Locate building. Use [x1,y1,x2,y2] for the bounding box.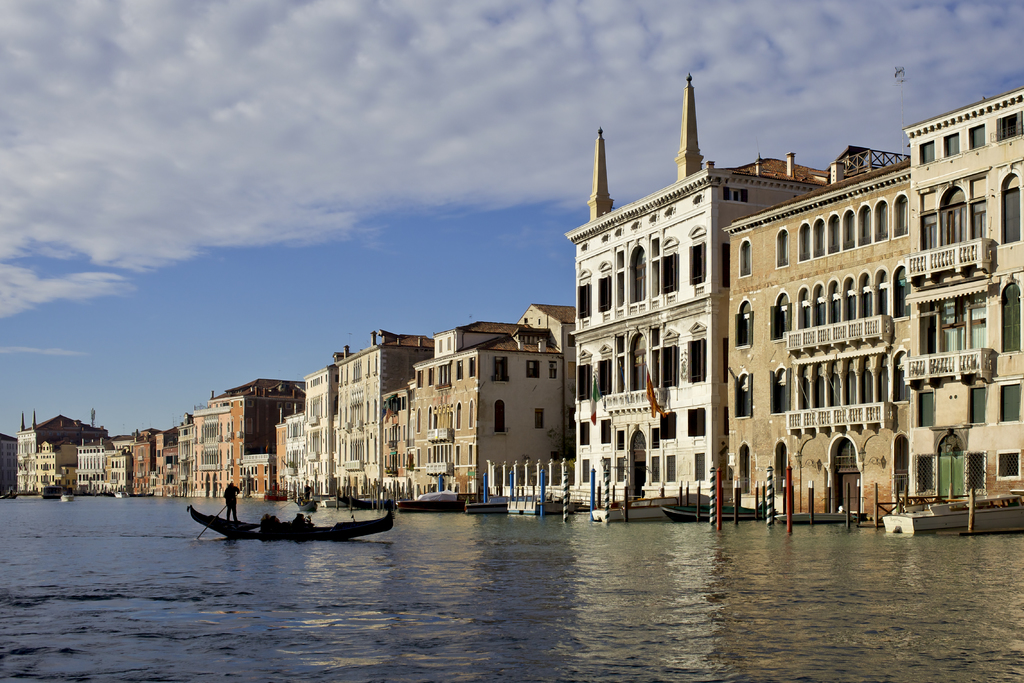
[0,433,13,491].
